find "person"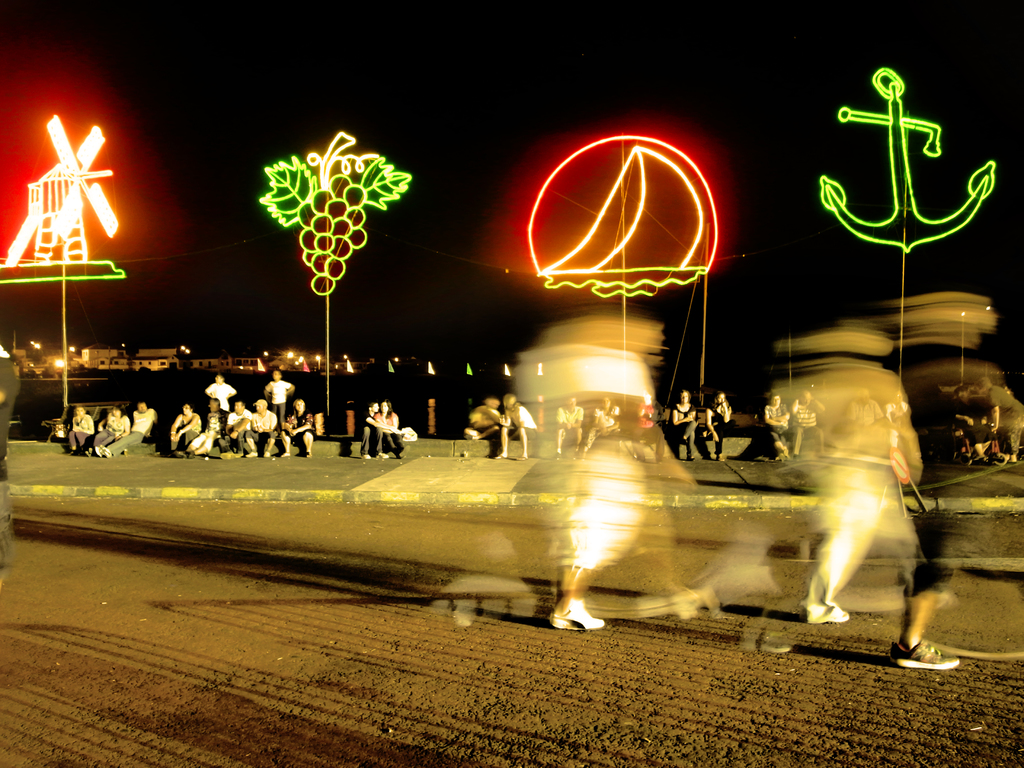
[left=0, top=353, right=20, bottom=561]
